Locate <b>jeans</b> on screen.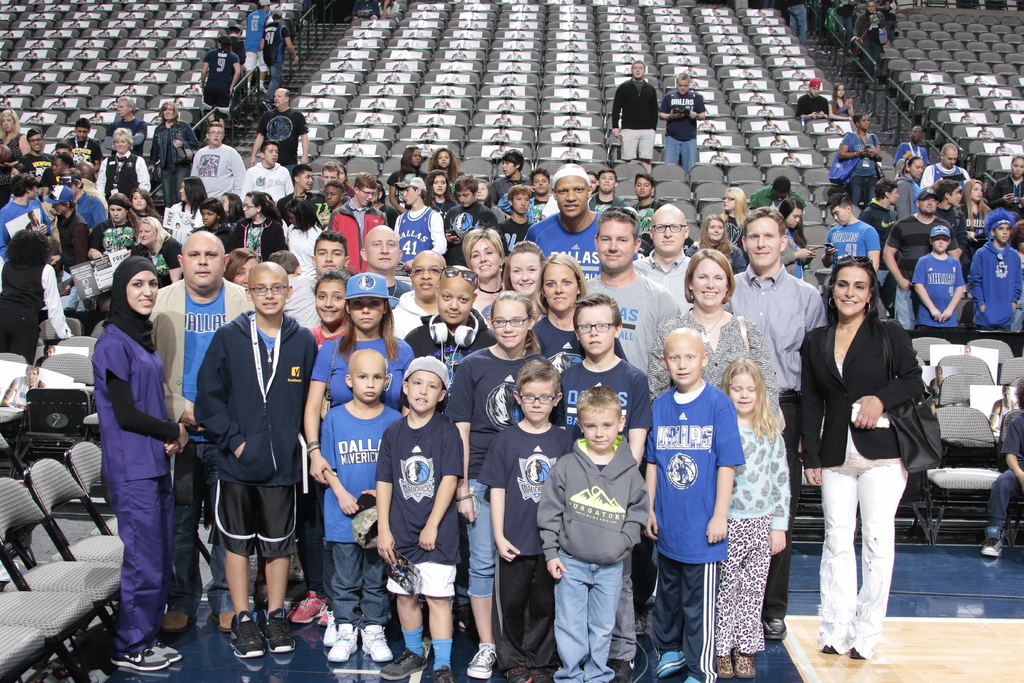
On screen at 988, 468, 1012, 536.
